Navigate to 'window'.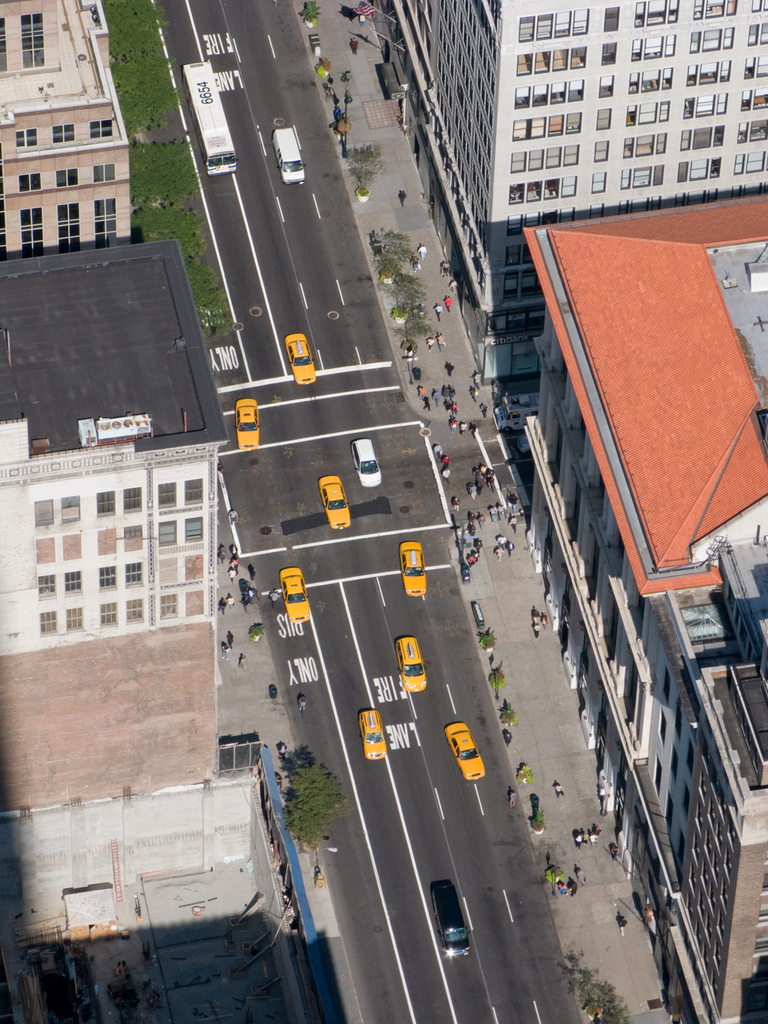
Navigation target: [x1=635, y1=164, x2=655, y2=187].
